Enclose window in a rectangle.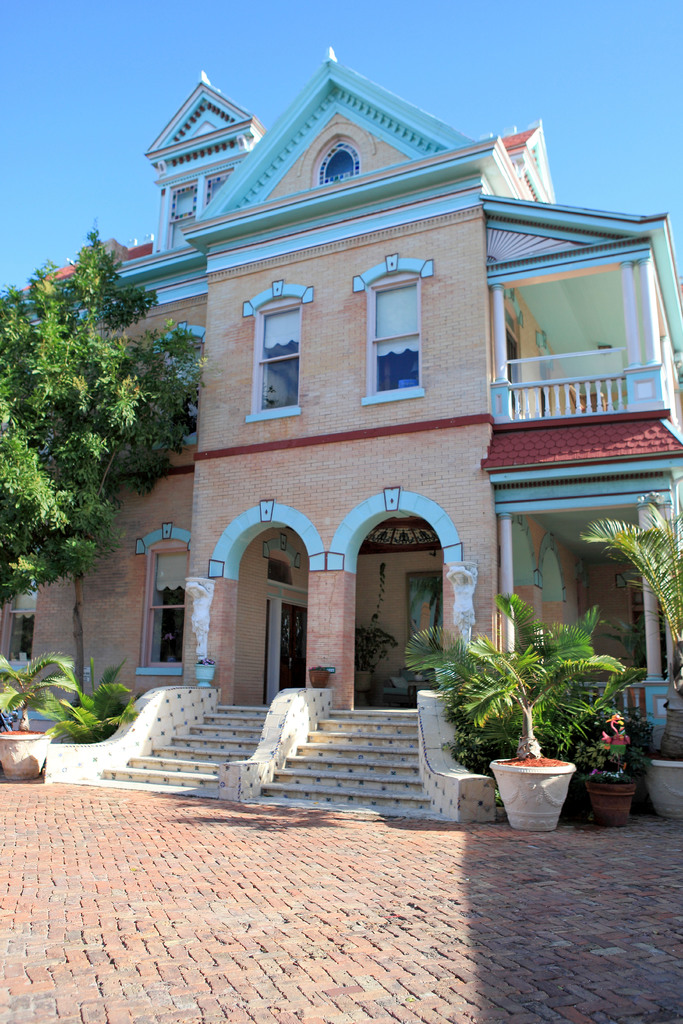
detection(354, 253, 440, 403).
